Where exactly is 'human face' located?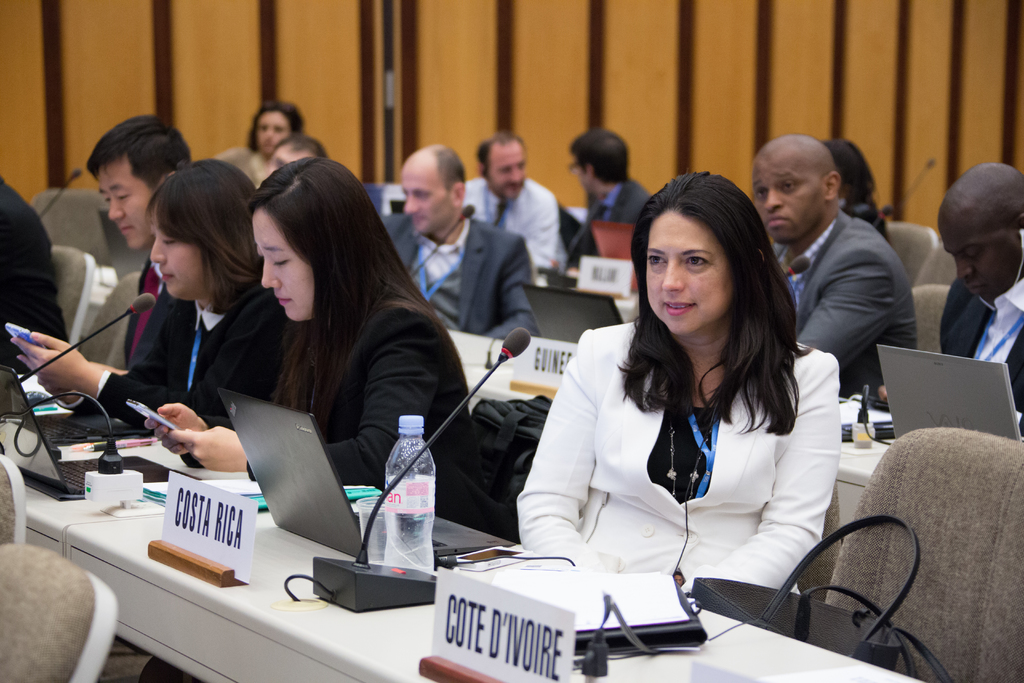
Its bounding box is <bbox>646, 208, 731, 336</bbox>.
